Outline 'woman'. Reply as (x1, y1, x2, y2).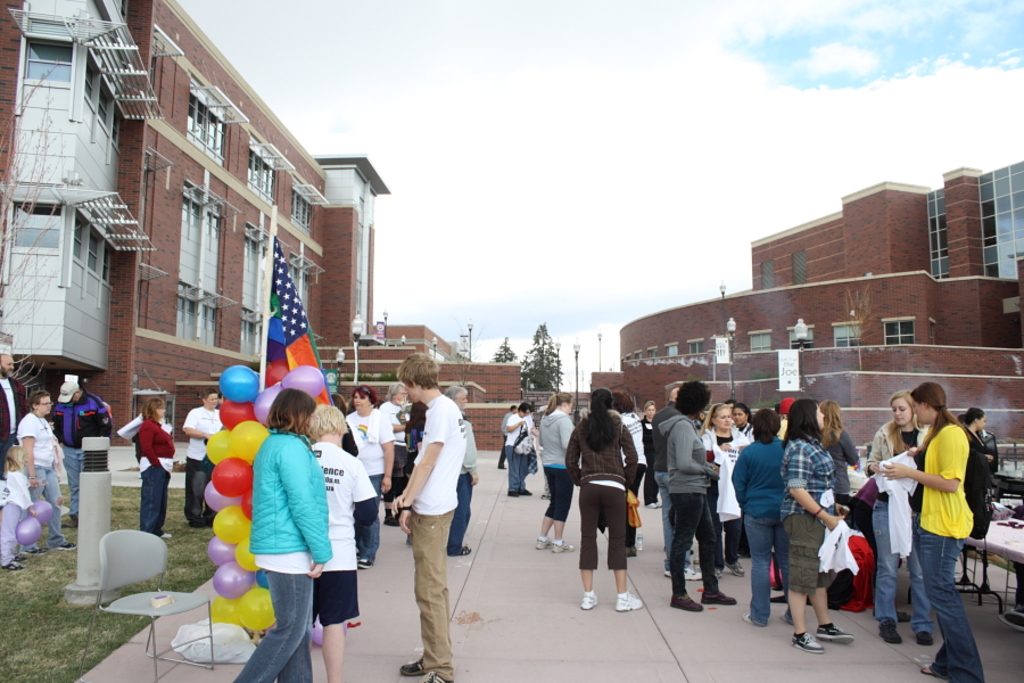
(13, 392, 75, 550).
